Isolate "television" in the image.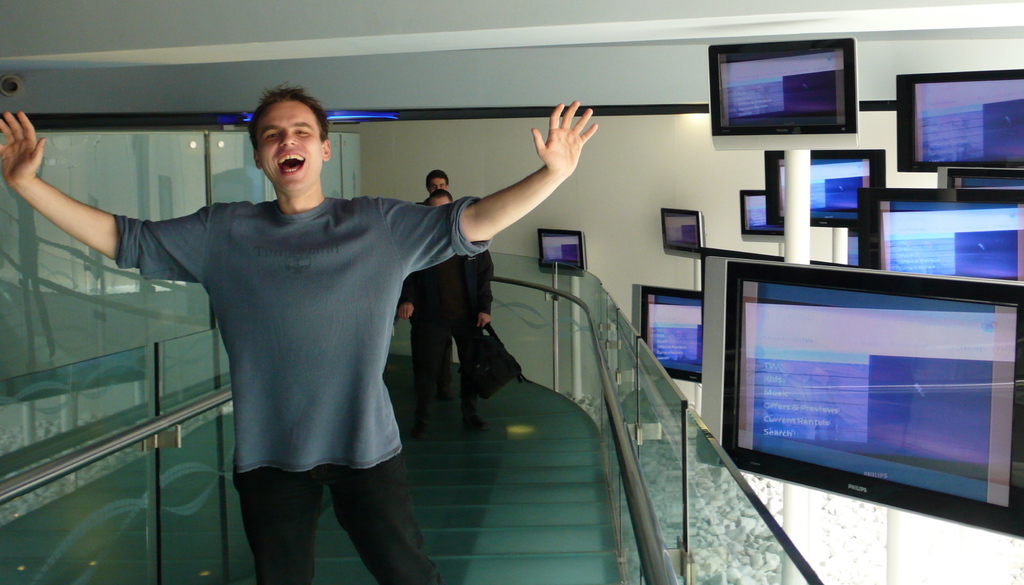
Isolated region: BBox(760, 144, 888, 228).
